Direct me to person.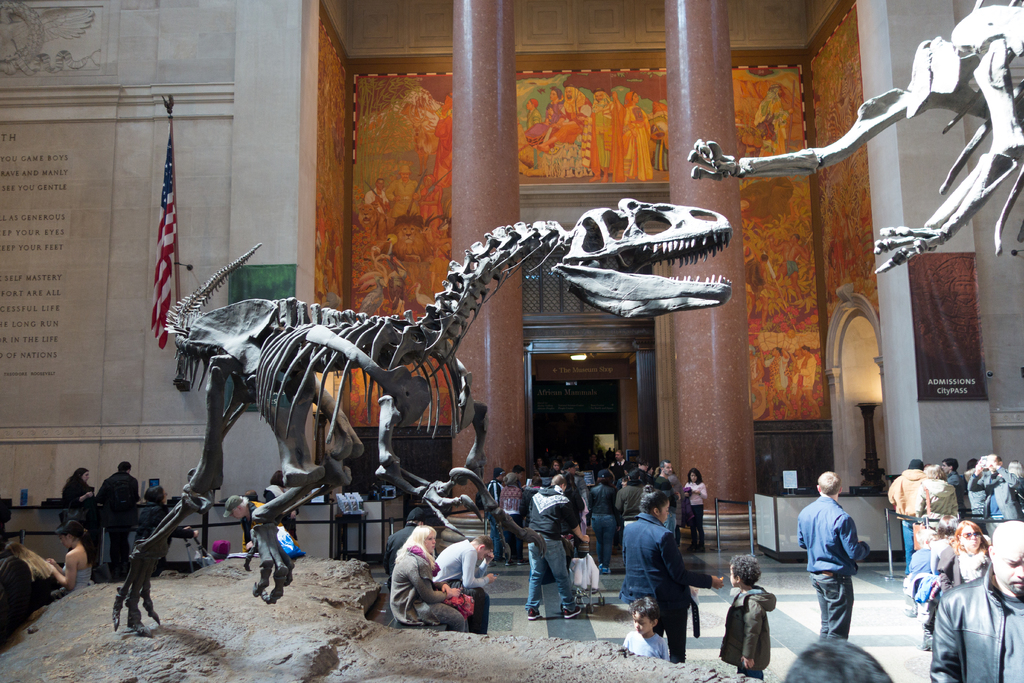
Direction: <box>97,465,138,572</box>.
